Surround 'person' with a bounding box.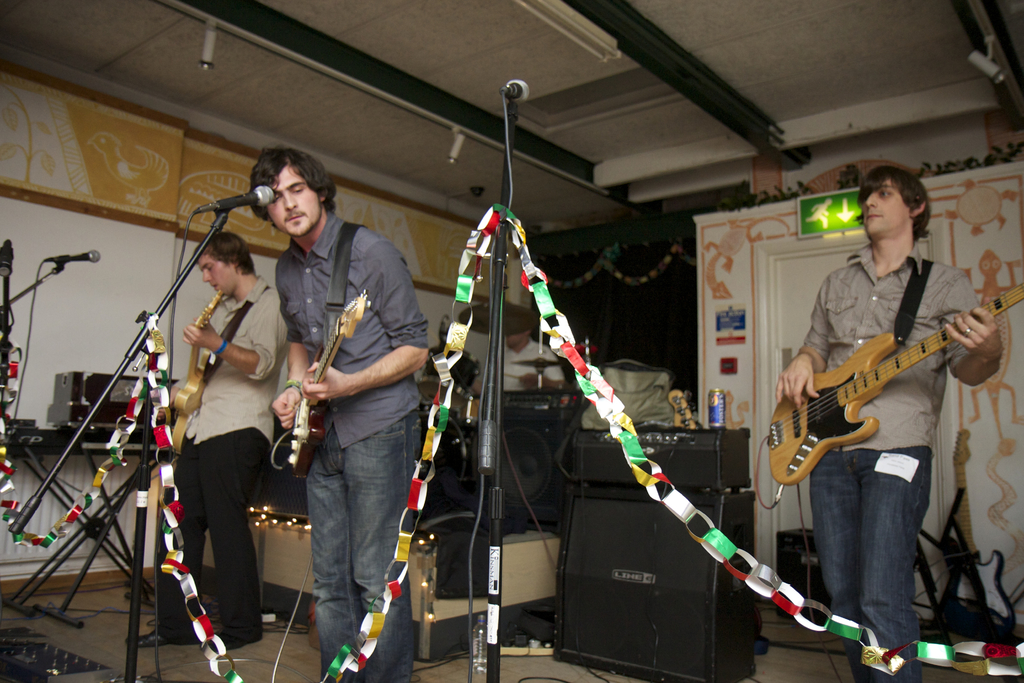
x1=774 y1=165 x2=1005 y2=682.
